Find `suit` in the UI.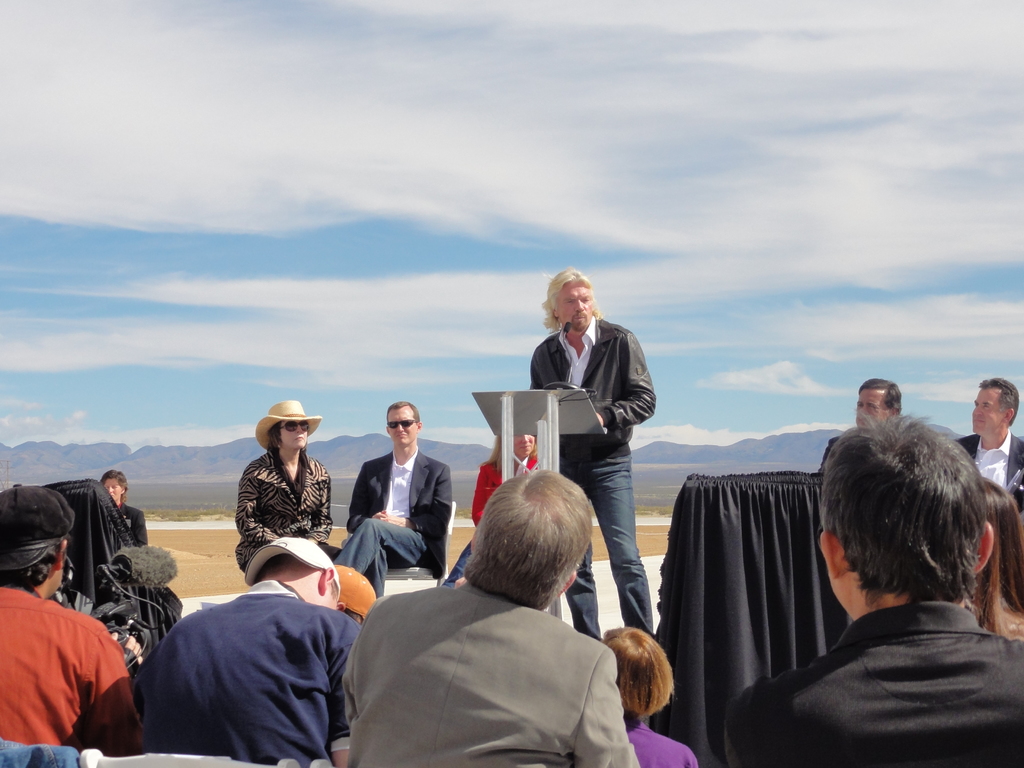
UI element at {"left": 527, "top": 318, "right": 653, "bottom": 440}.
